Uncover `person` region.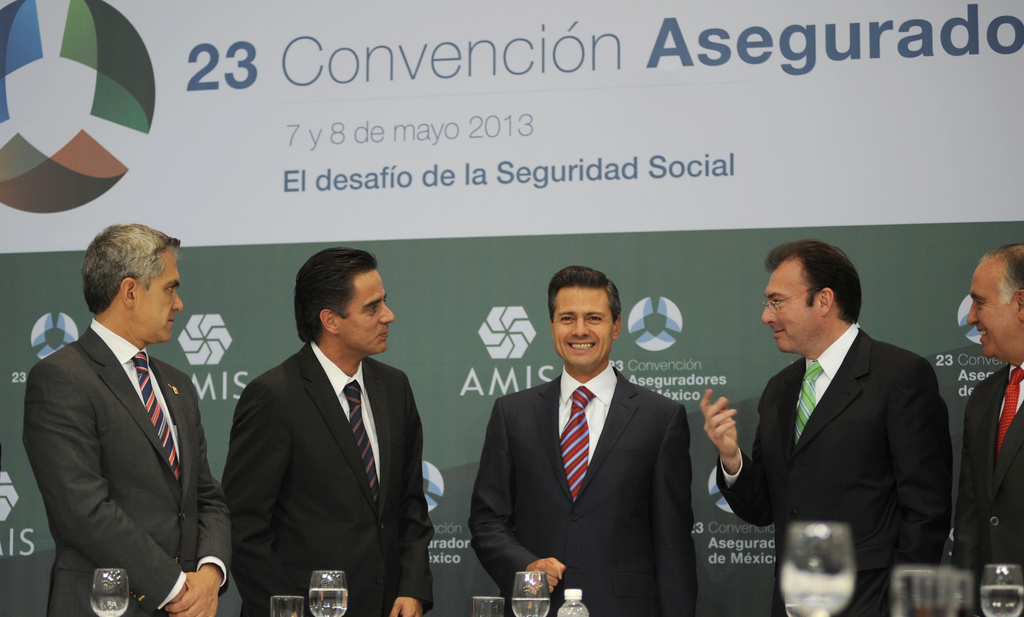
Uncovered: BBox(466, 259, 694, 616).
